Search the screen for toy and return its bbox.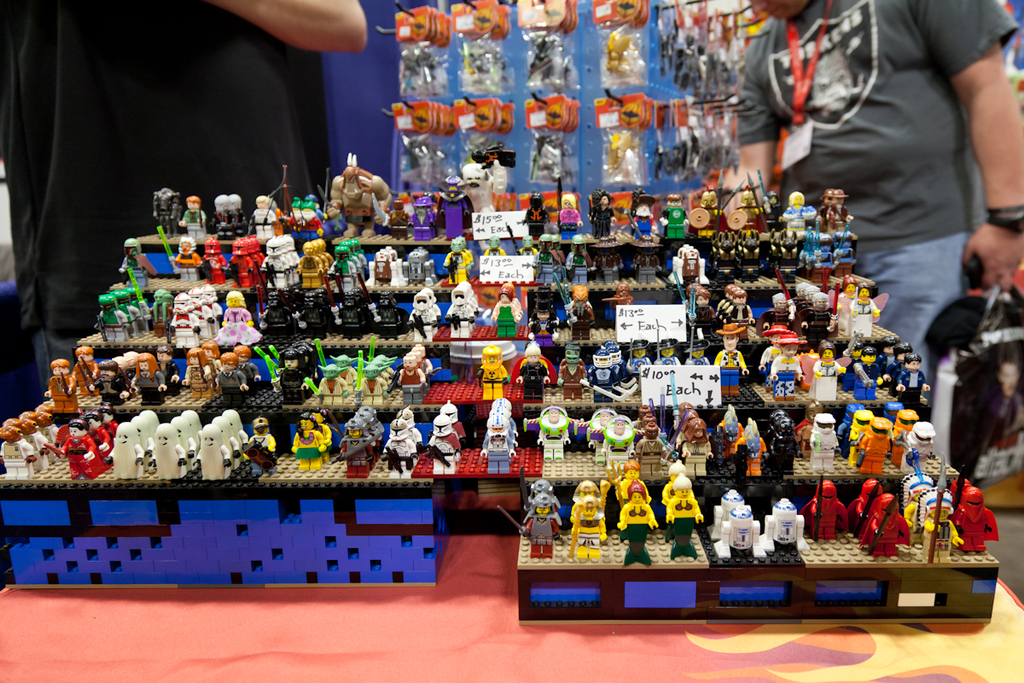
Found: left=499, top=495, right=560, bottom=561.
